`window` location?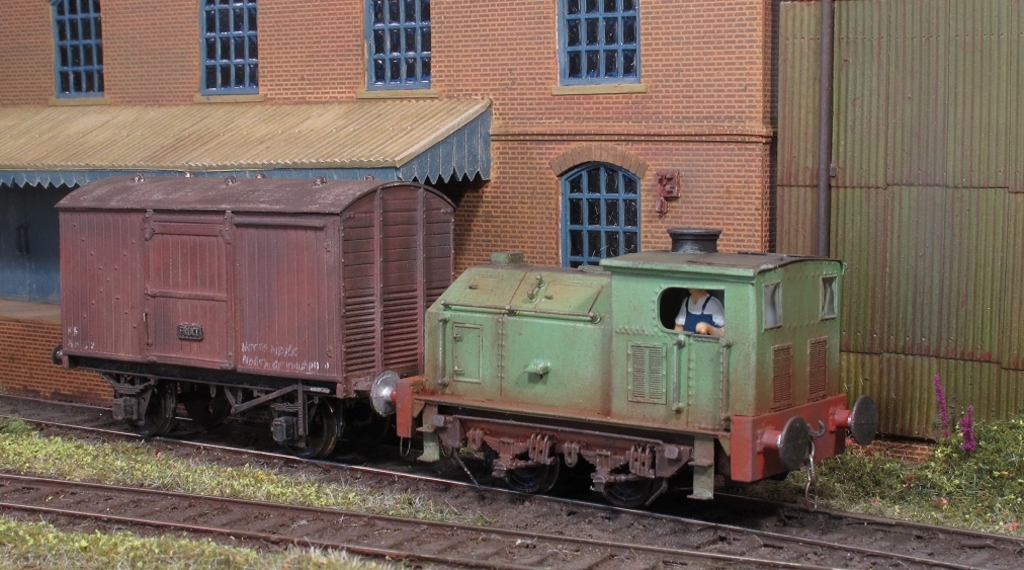
<bbox>556, 163, 642, 269</bbox>
